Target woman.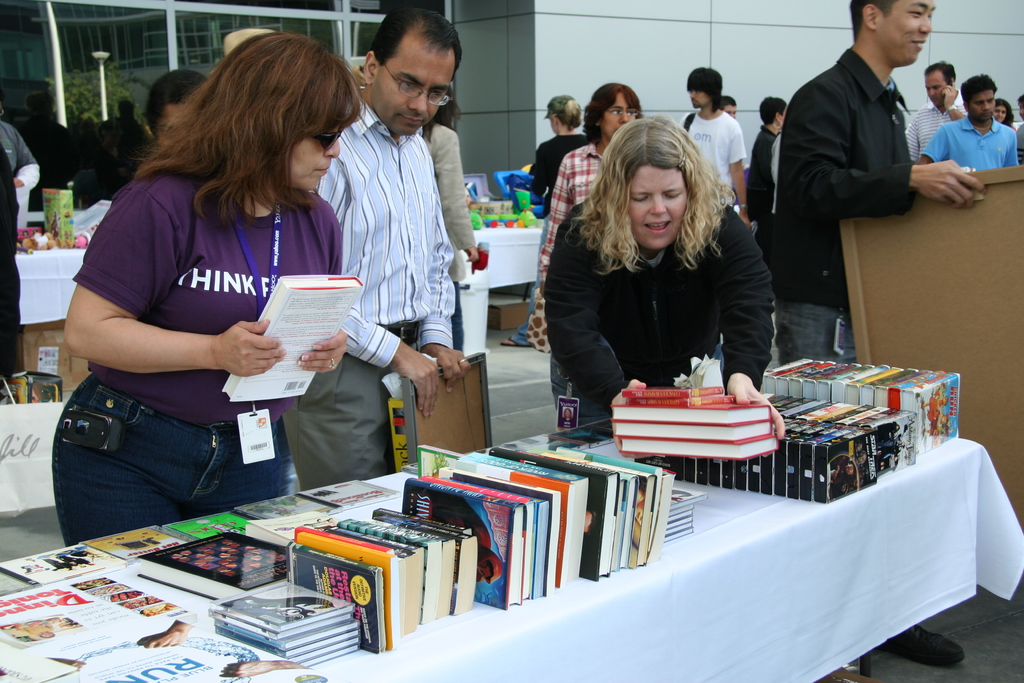
Target region: l=548, t=108, r=774, b=432.
